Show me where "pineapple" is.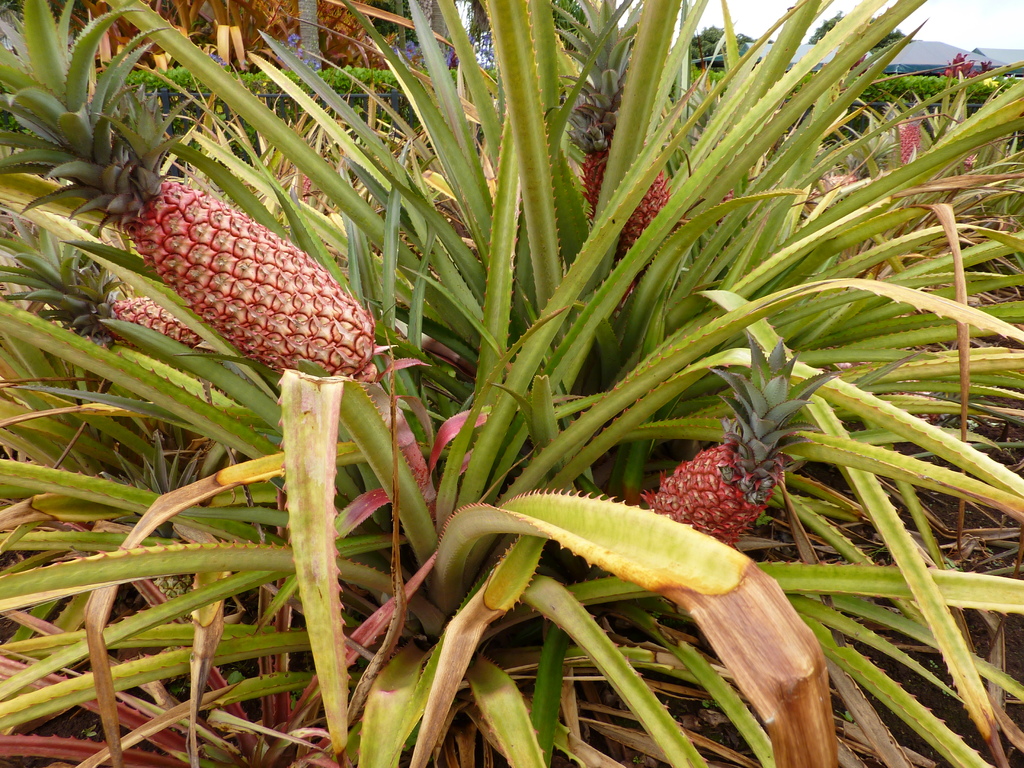
"pineapple" is at region(546, 0, 687, 283).
